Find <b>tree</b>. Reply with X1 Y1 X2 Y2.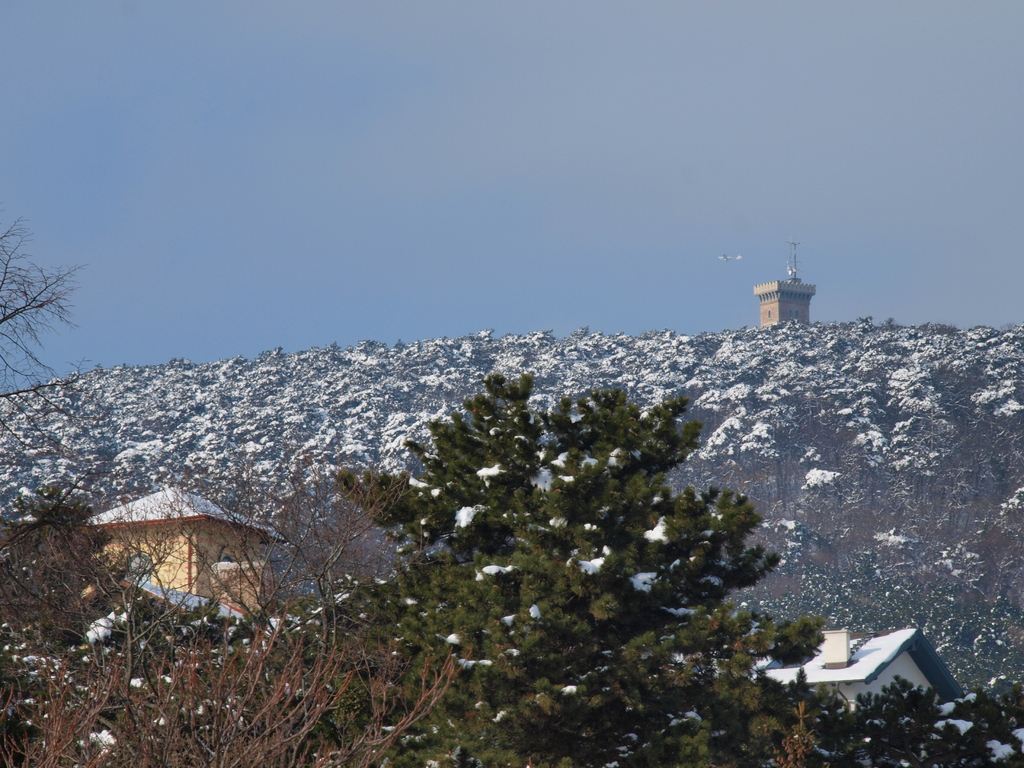
0 205 89 415.
